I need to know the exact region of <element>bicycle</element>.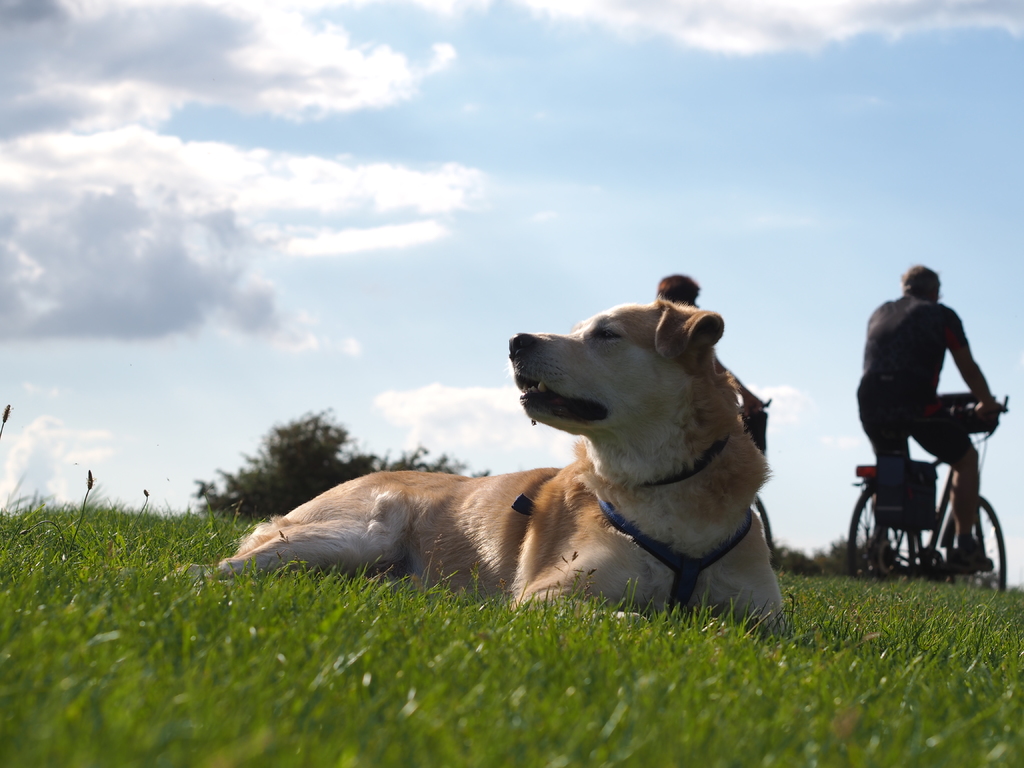
Region: Rect(738, 399, 772, 562).
